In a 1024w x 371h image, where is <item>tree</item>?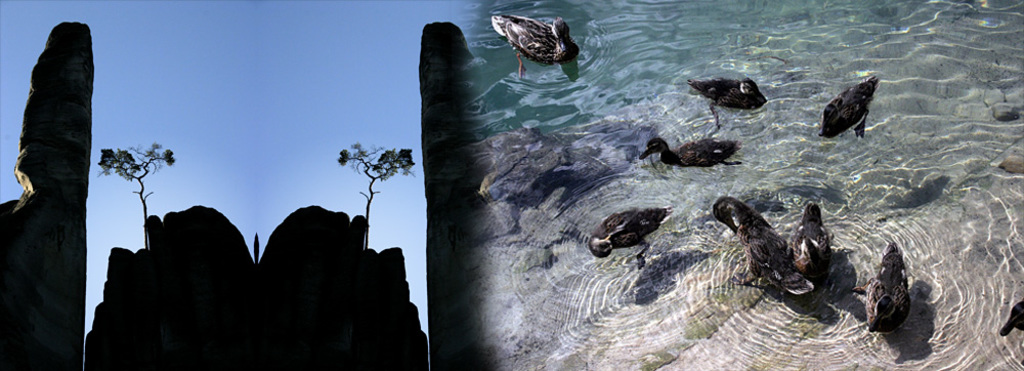
region(100, 140, 176, 247).
